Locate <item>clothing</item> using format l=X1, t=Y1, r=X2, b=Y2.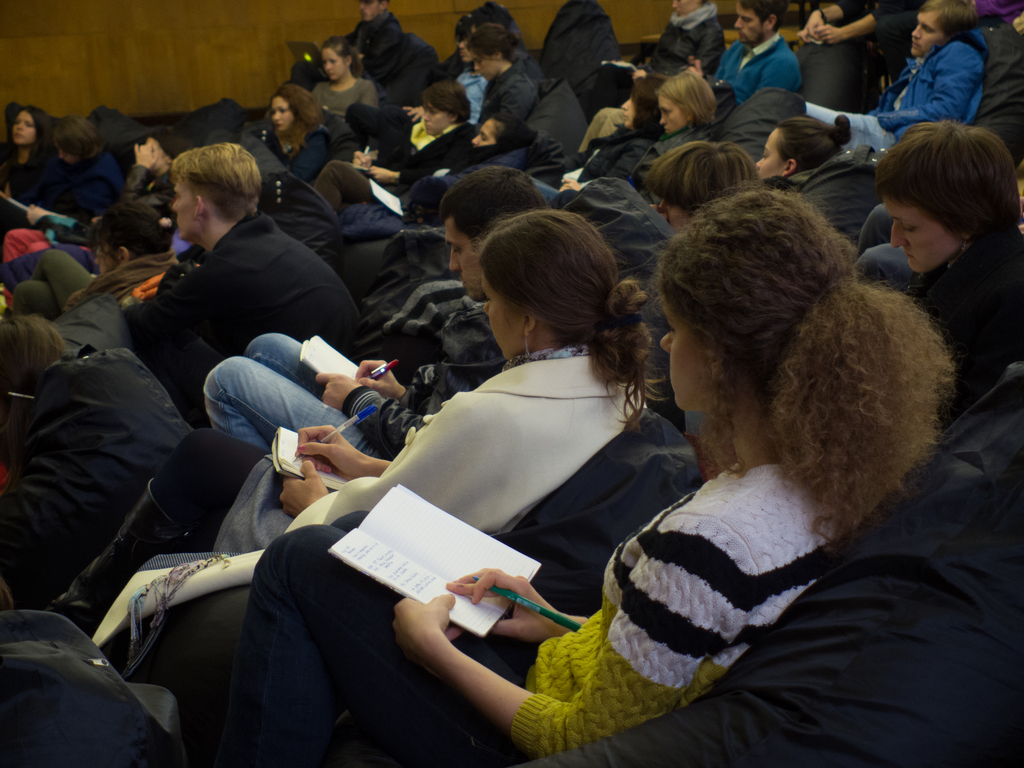
l=803, t=36, r=984, b=150.
